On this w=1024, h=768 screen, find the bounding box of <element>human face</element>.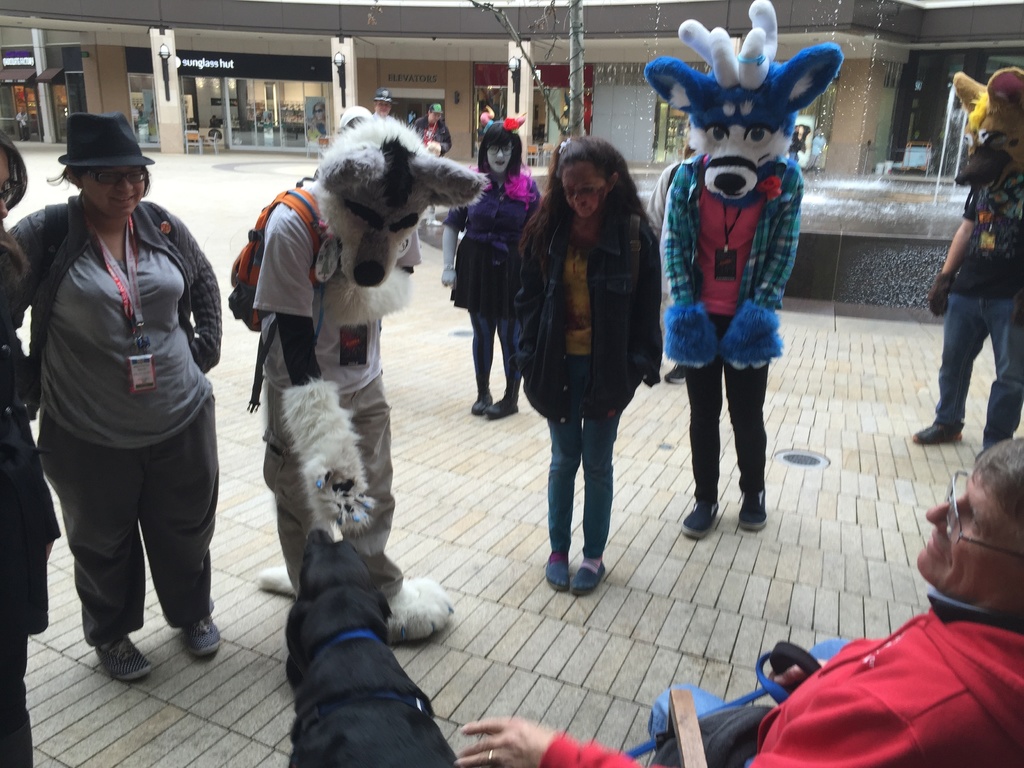
Bounding box: x1=83 y1=164 x2=144 y2=218.
